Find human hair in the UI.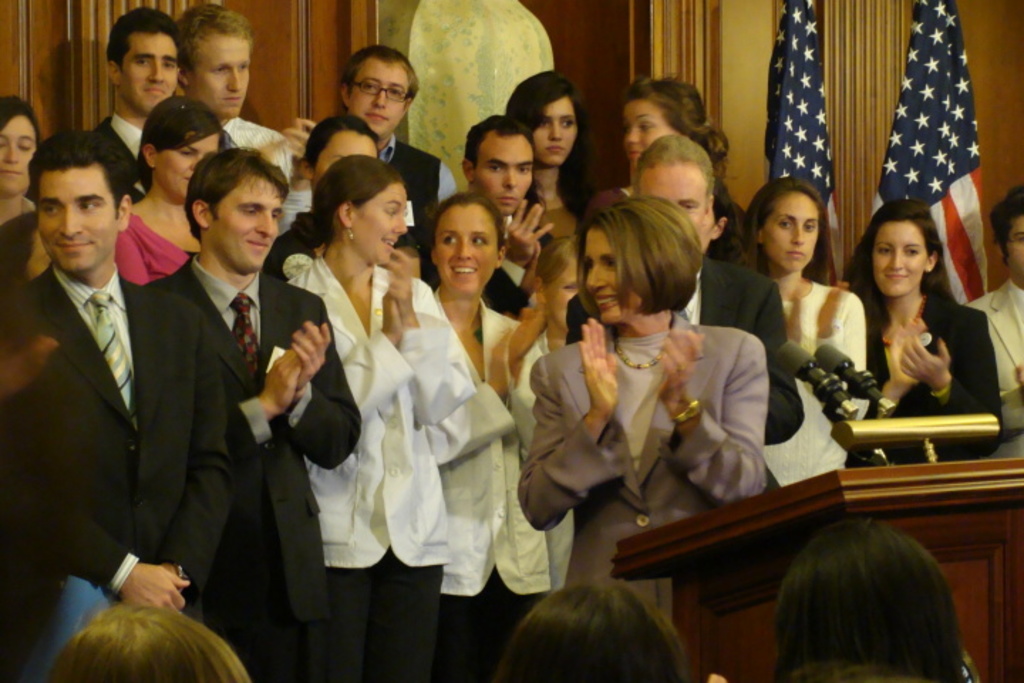
UI element at (left=623, top=75, right=730, bottom=189).
